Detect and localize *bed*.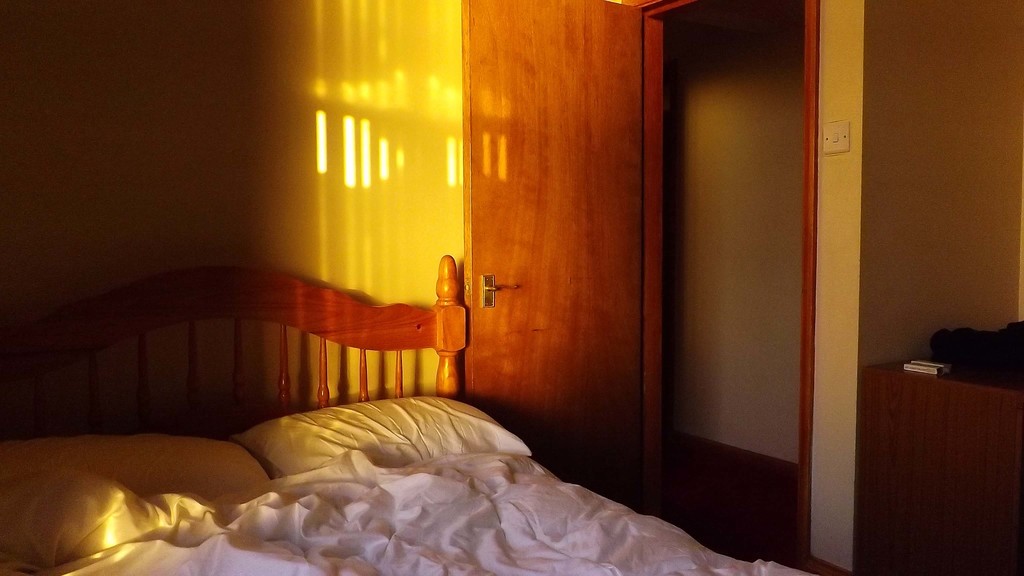
Localized at pyautogui.locateOnScreen(0, 248, 820, 575).
